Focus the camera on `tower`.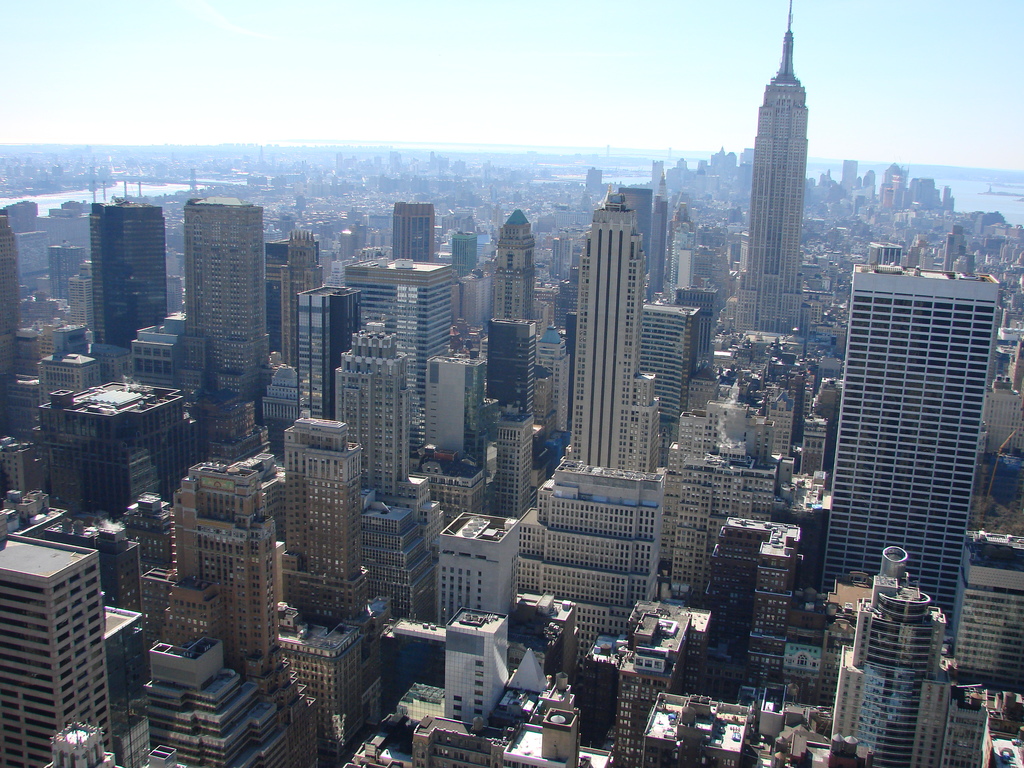
Focus region: <bbox>177, 168, 267, 421</bbox>.
